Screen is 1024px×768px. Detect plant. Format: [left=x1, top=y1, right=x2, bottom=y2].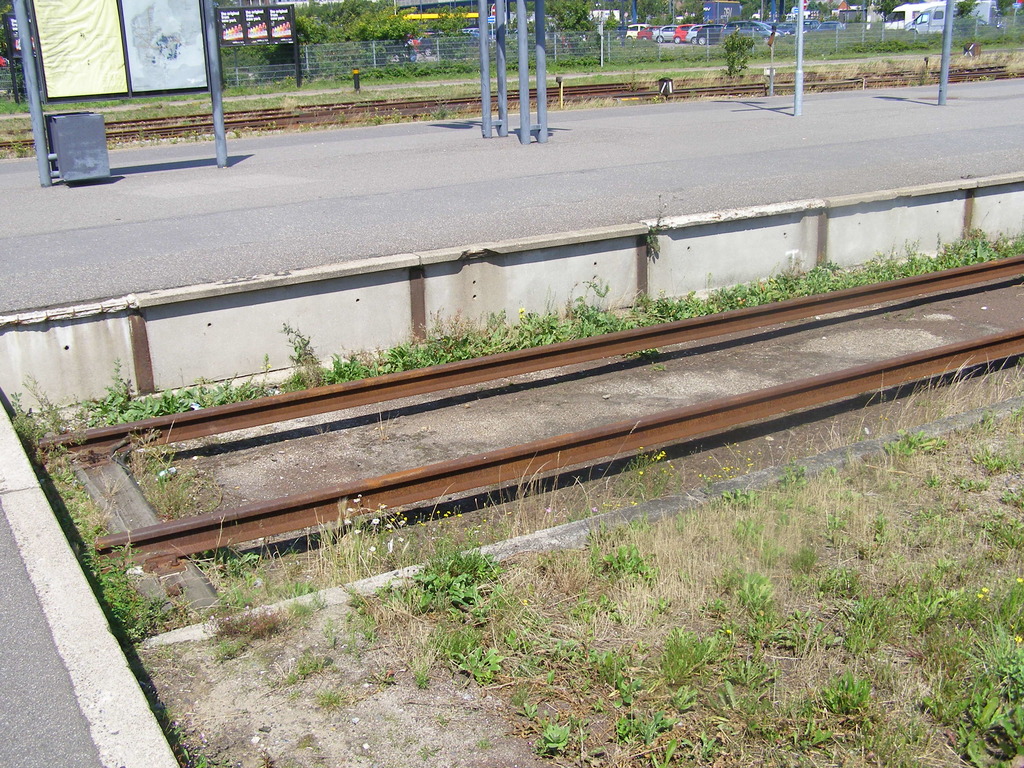
[left=717, top=29, right=754, bottom=77].
